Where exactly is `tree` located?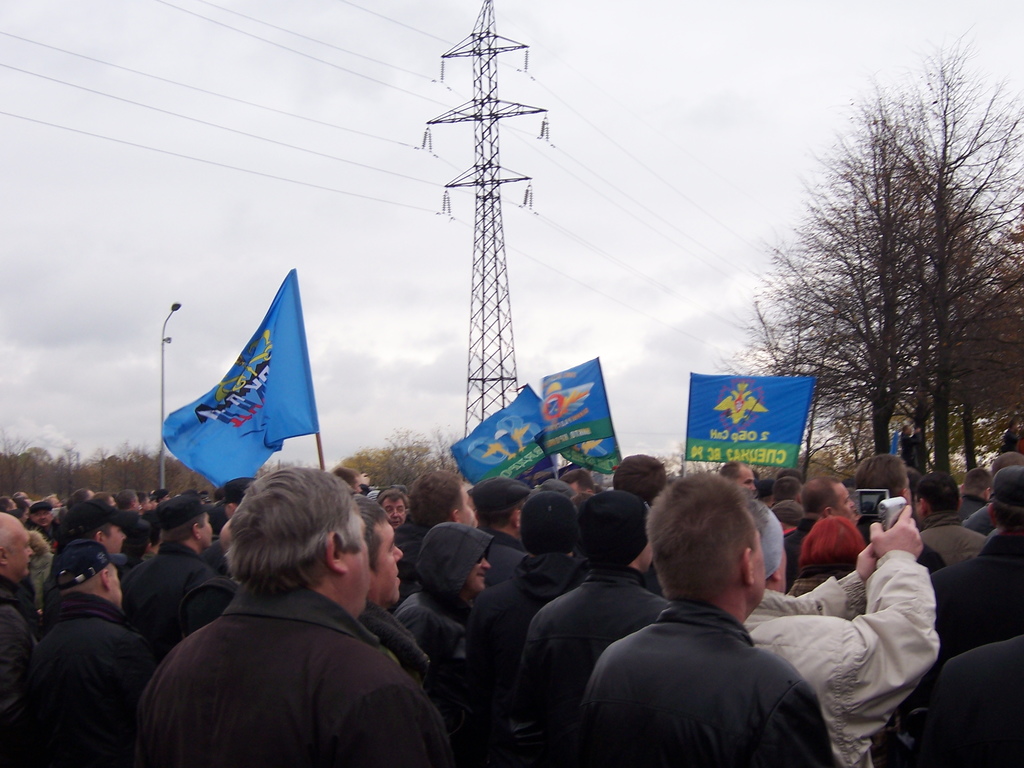
Its bounding box is [947, 192, 1023, 499].
